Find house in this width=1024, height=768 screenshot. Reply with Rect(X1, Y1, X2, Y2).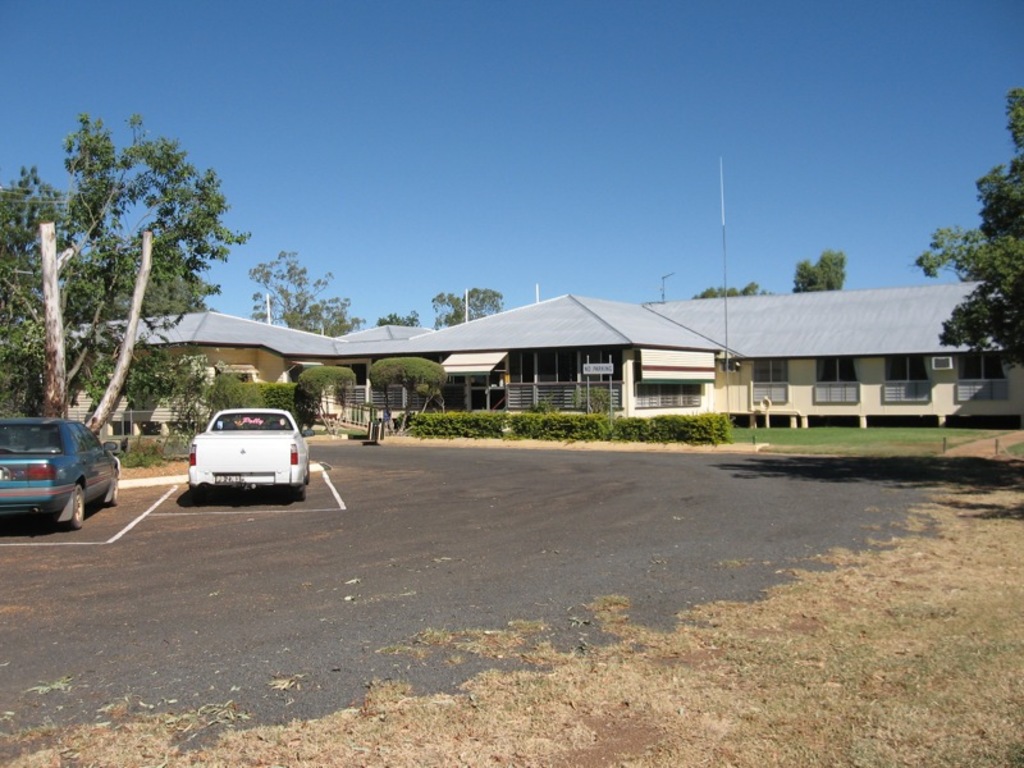
Rect(379, 323, 498, 407).
